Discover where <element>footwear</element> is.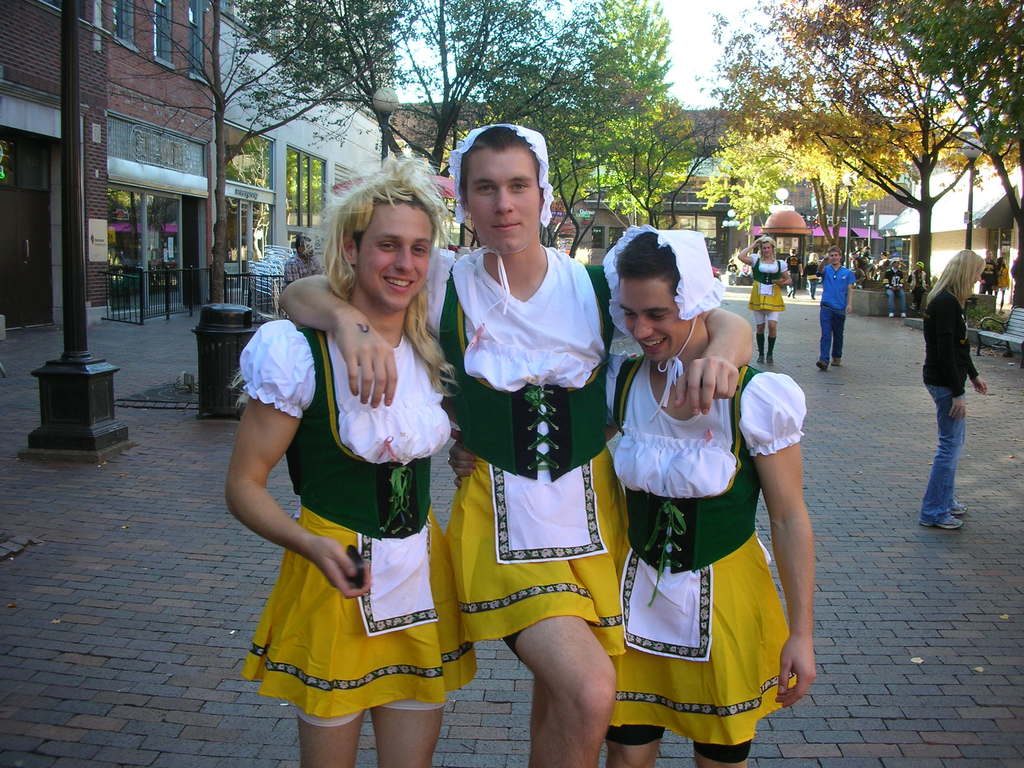
Discovered at region(888, 310, 898, 322).
